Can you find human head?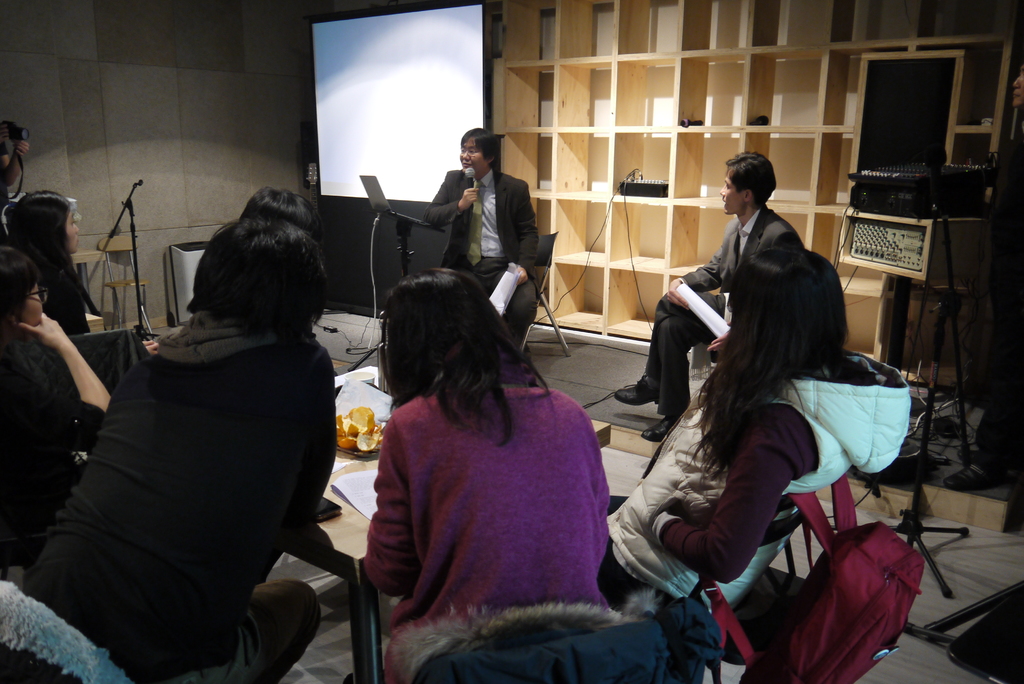
Yes, bounding box: 8:188:80:260.
